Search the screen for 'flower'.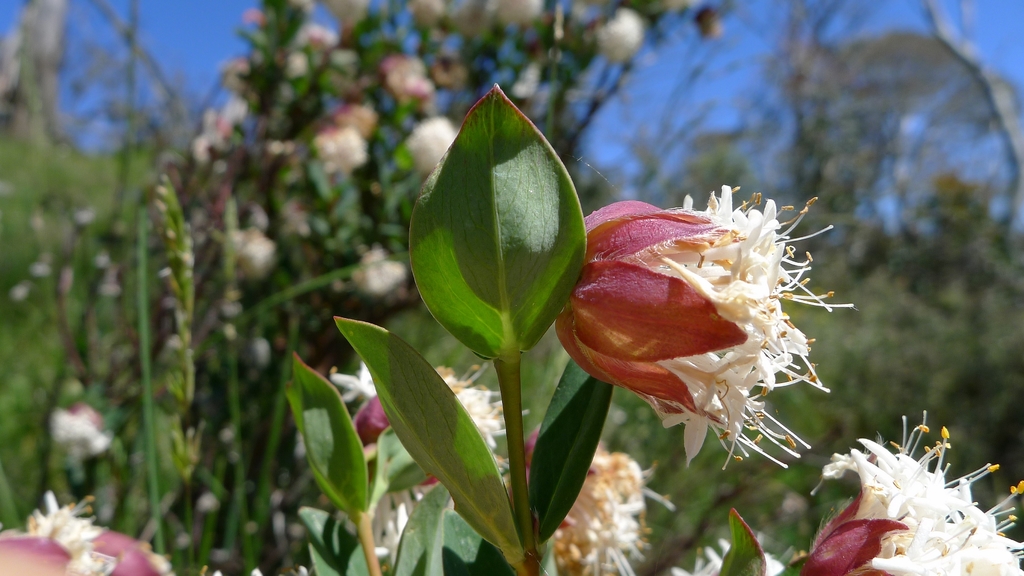
Found at x1=307, y1=124, x2=359, y2=177.
